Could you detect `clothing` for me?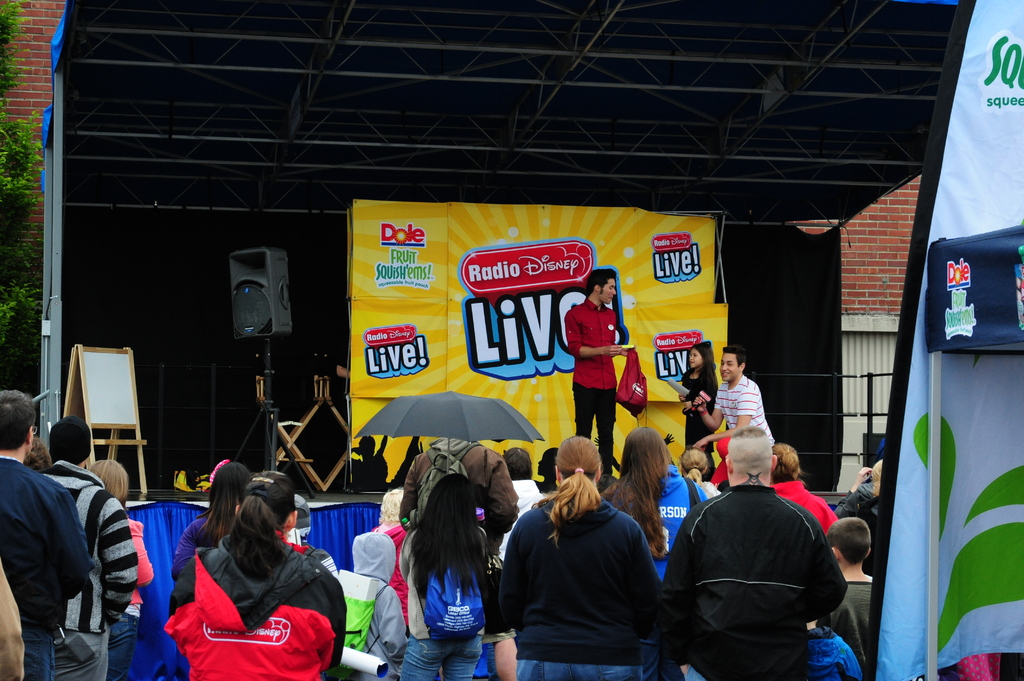
Detection result: bbox=[392, 438, 522, 547].
